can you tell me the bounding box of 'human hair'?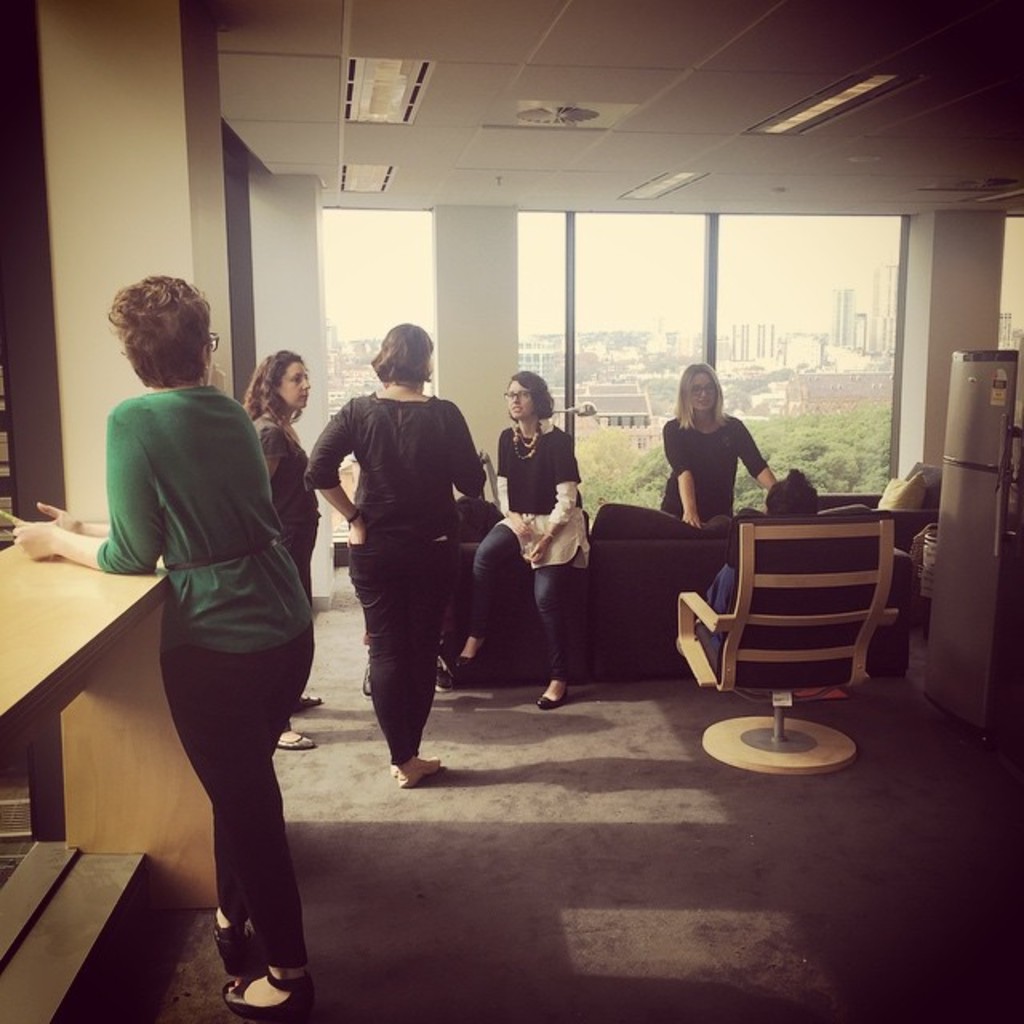
bbox=[371, 317, 434, 390].
